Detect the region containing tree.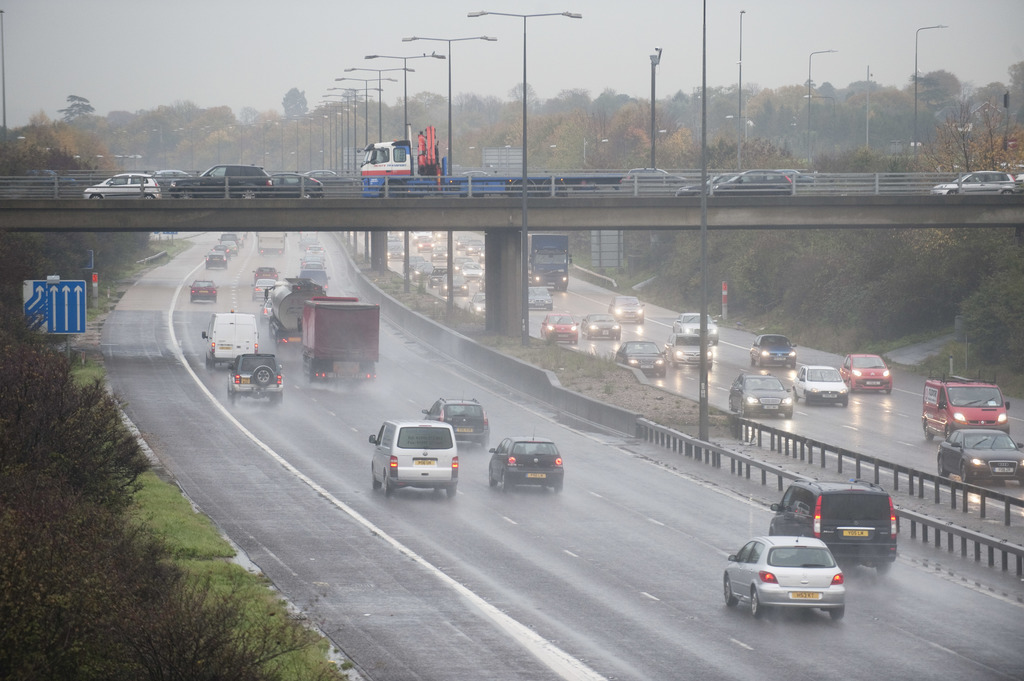
[95,570,339,680].
